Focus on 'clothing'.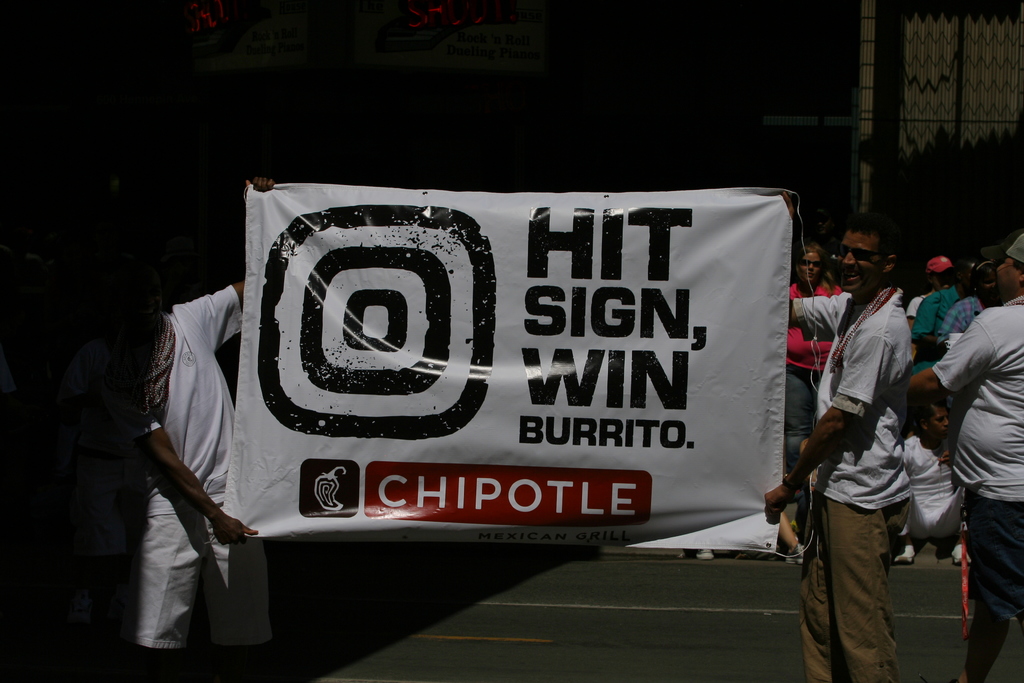
Focused at (x1=114, y1=274, x2=273, y2=650).
